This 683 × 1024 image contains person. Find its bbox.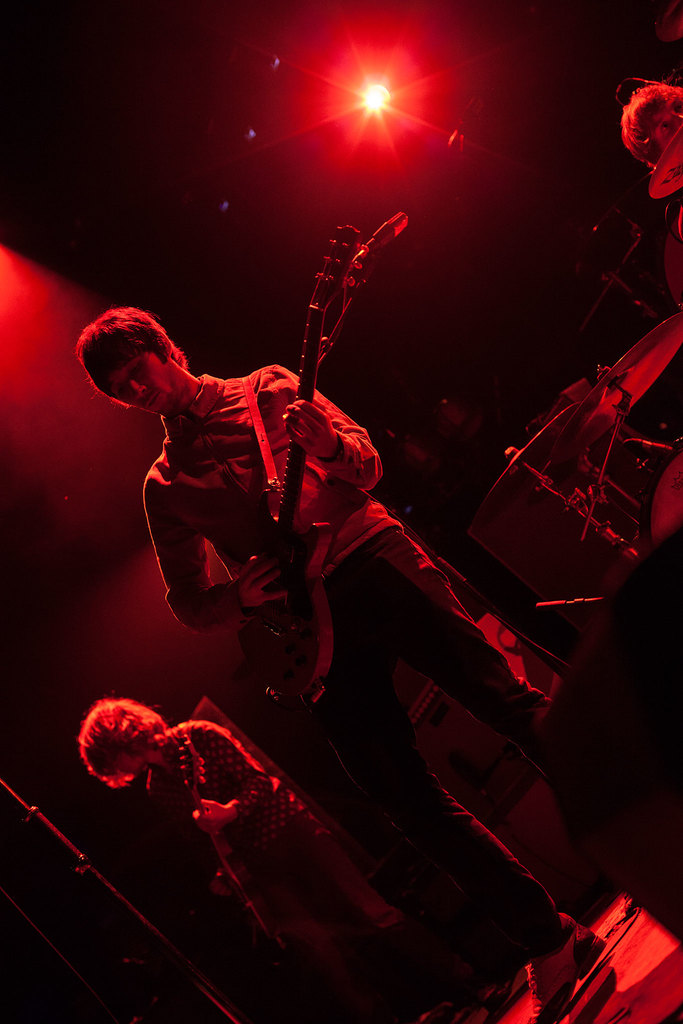
locate(620, 76, 682, 169).
